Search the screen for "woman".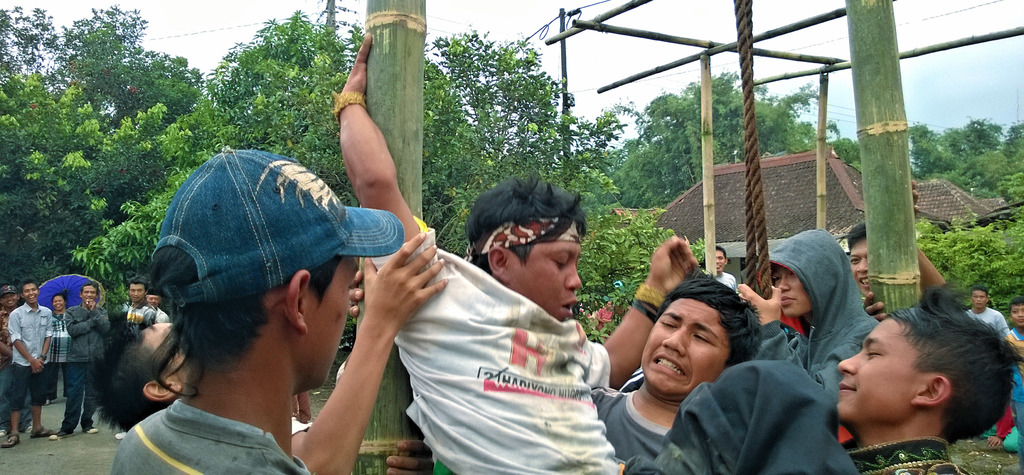
Found at rect(47, 292, 67, 406).
